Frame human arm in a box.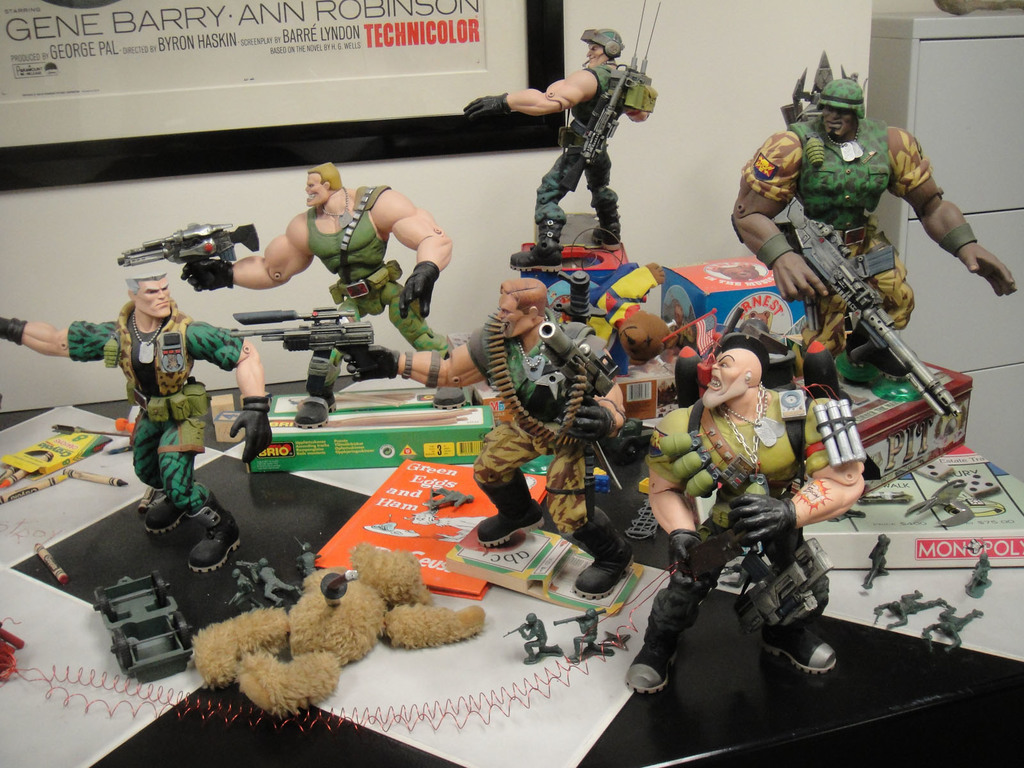
<bbox>338, 329, 488, 386</bbox>.
